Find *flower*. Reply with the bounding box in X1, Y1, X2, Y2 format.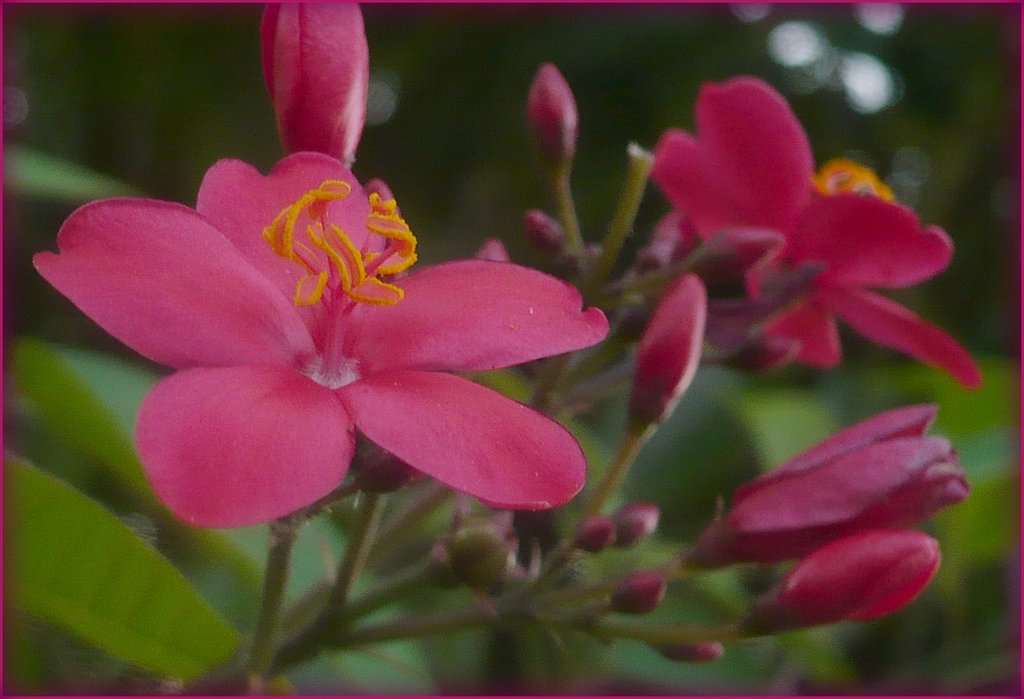
646, 72, 991, 378.
